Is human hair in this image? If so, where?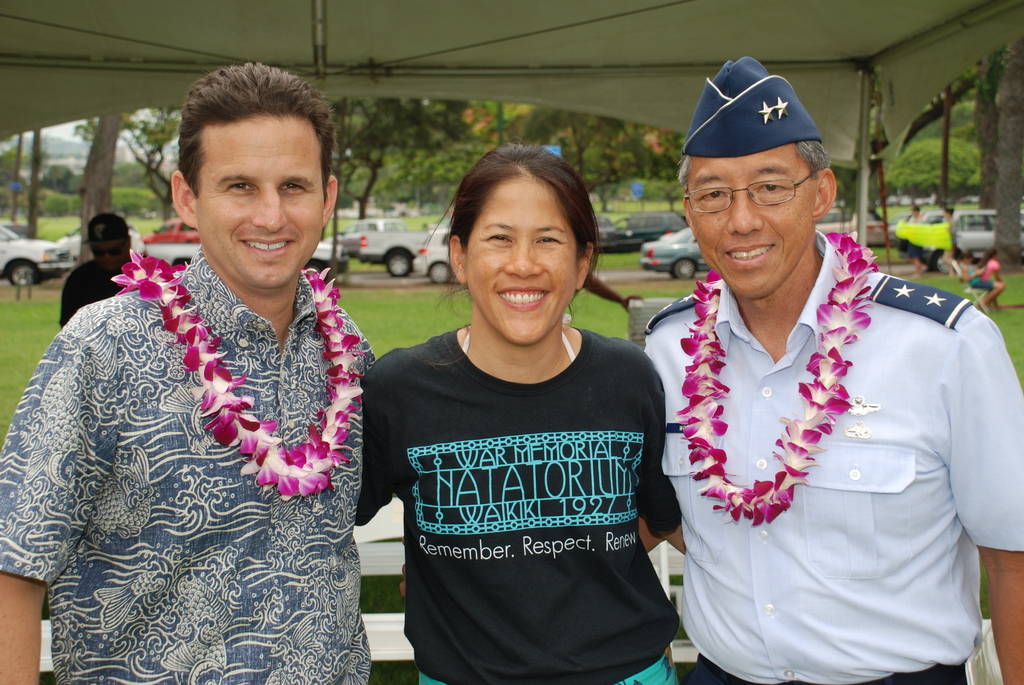
Yes, at 957,251,973,262.
